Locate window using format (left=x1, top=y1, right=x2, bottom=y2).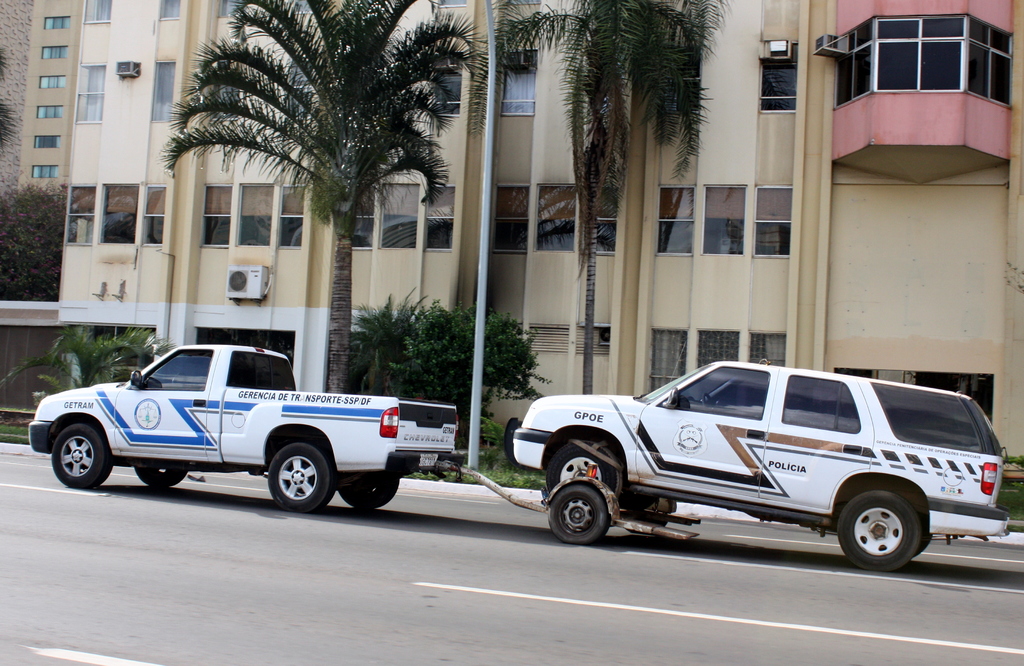
(left=39, top=76, right=64, bottom=87).
